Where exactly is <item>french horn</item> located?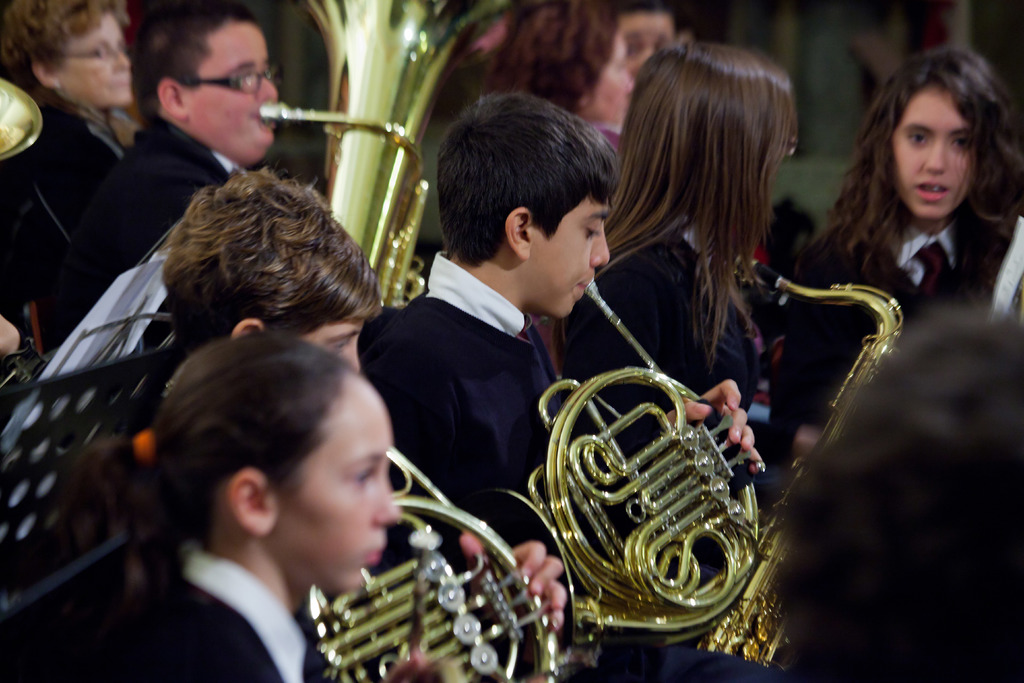
Its bounding box is l=686, t=243, r=911, b=682.
